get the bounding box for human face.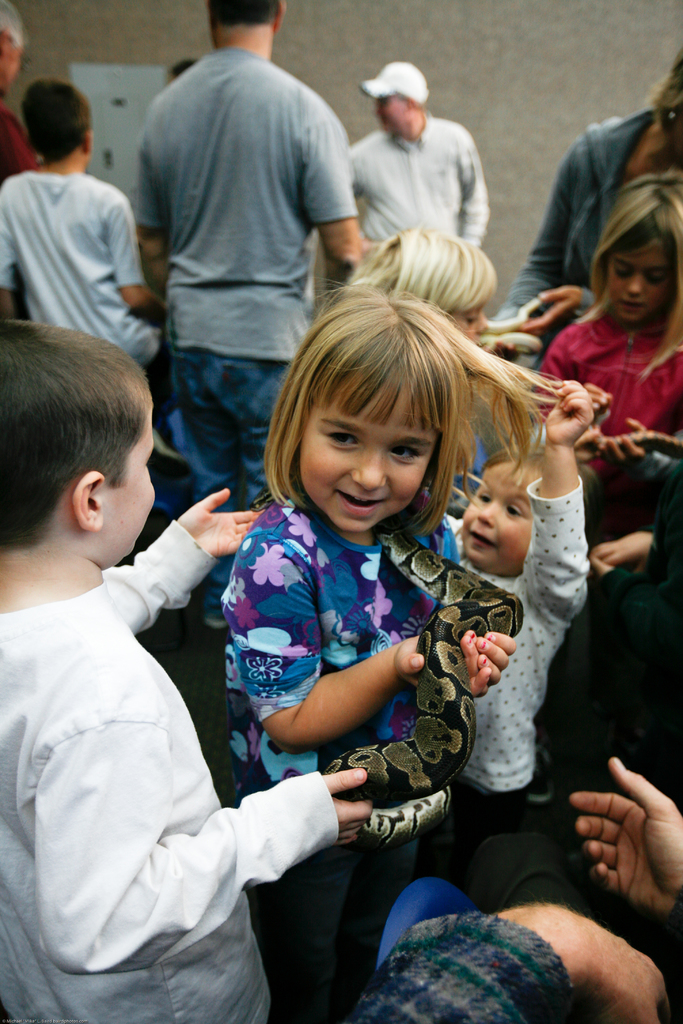
[279,389,446,524].
